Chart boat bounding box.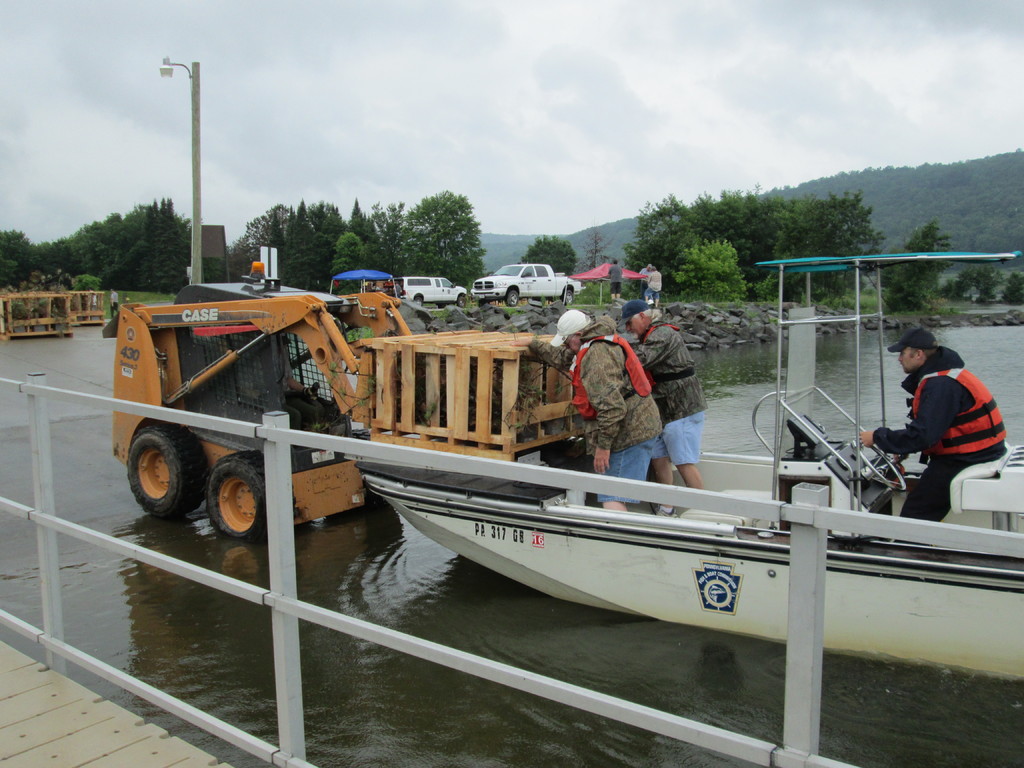
Charted: (360, 243, 1023, 685).
